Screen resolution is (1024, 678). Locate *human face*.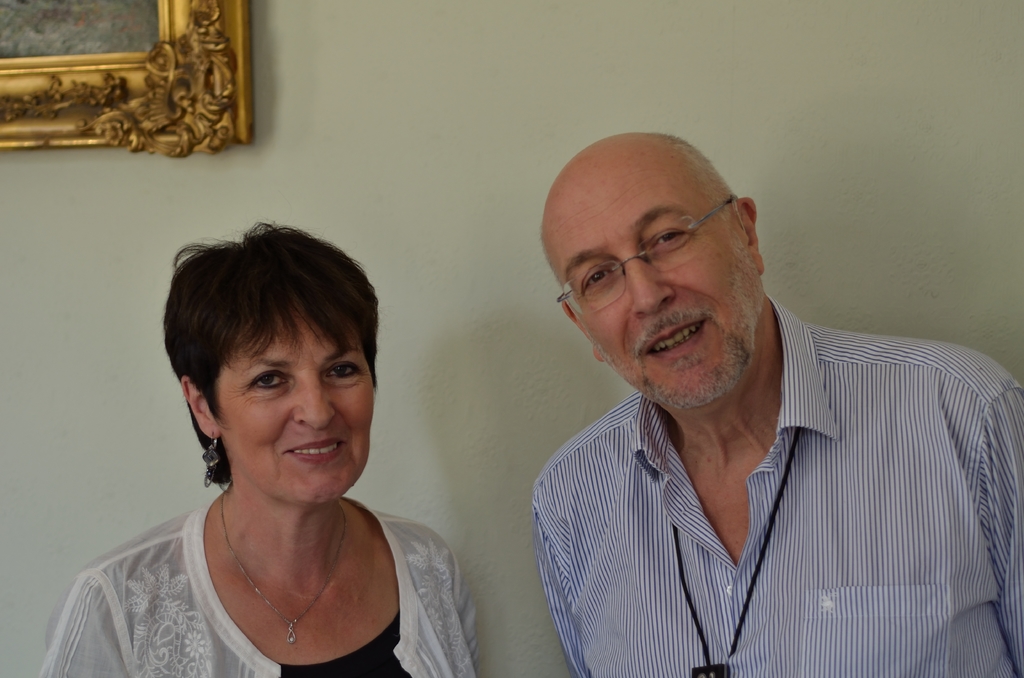
(539, 142, 760, 408).
